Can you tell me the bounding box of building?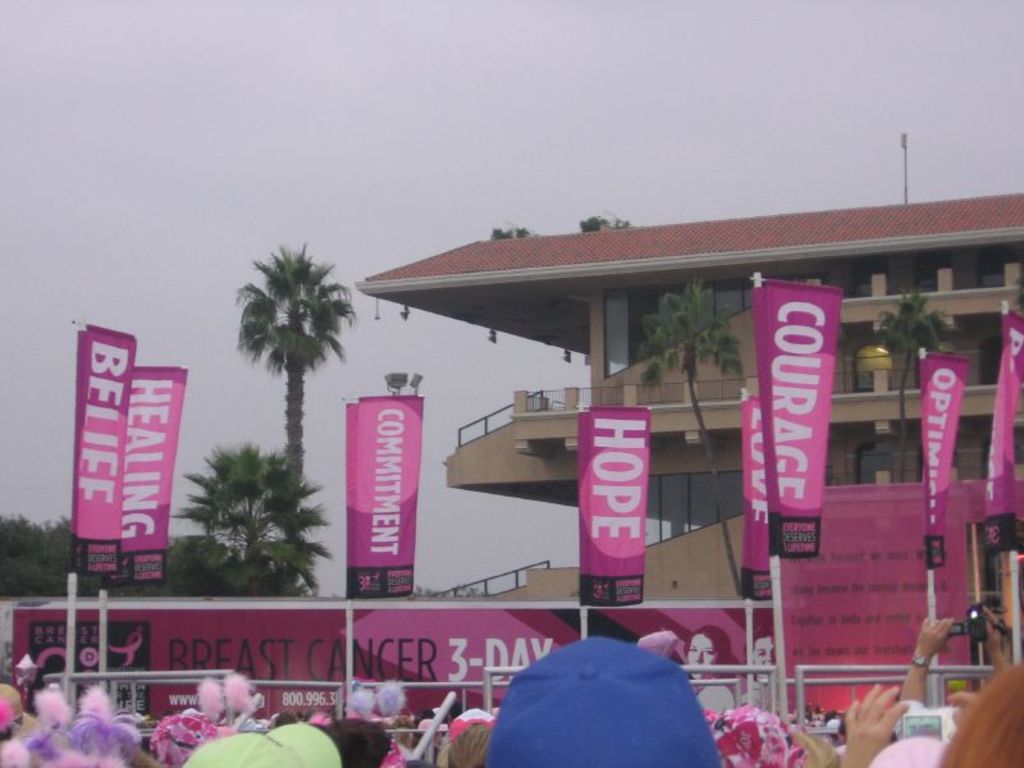
(x1=355, y1=191, x2=1023, y2=600).
